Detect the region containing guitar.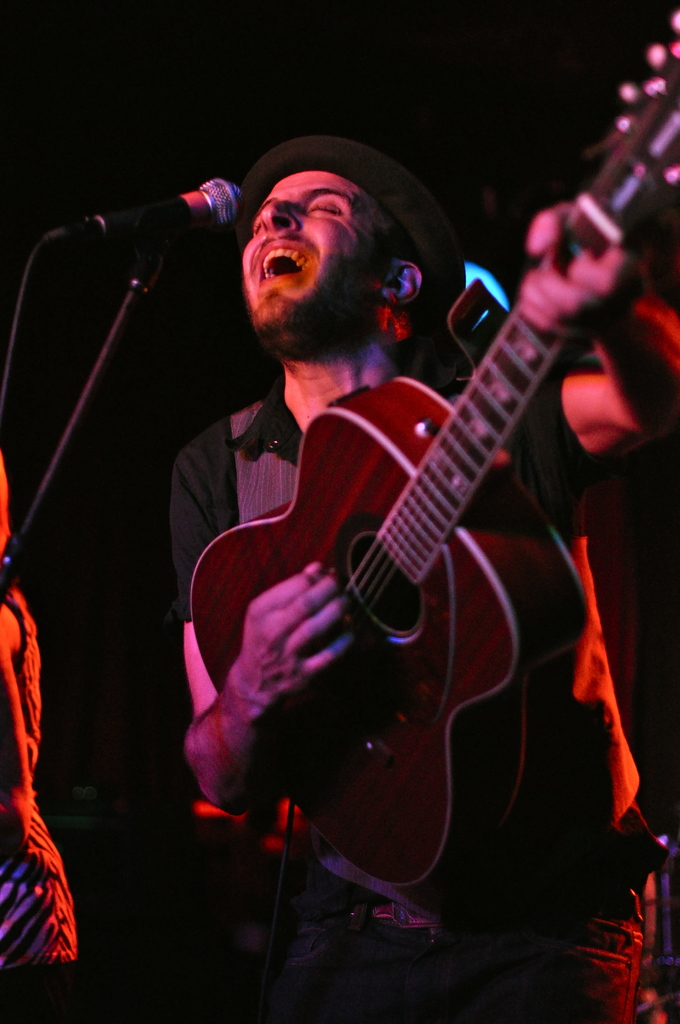
detection(181, 133, 660, 988).
